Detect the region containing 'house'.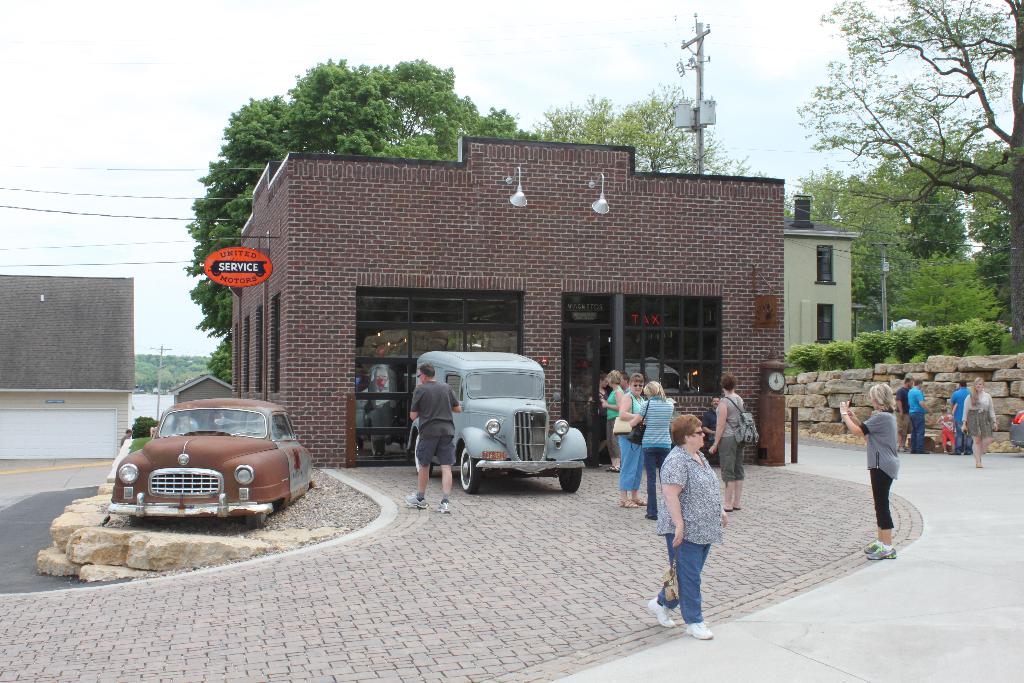
left=199, top=107, right=895, bottom=441.
